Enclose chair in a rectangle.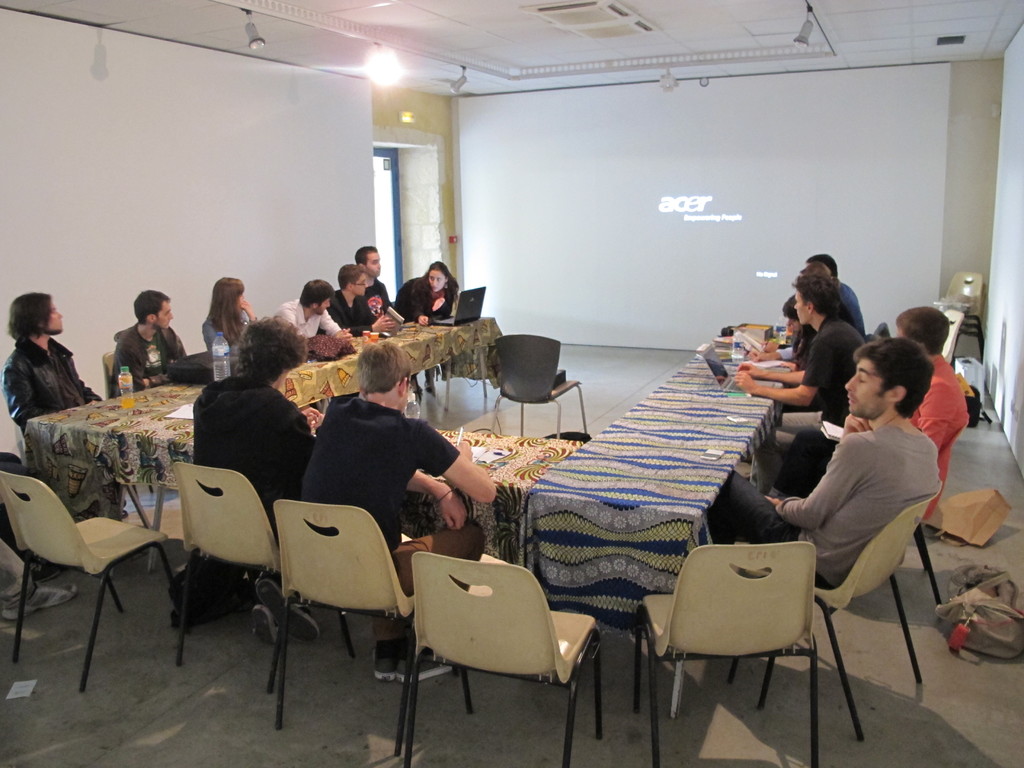
select_region(728, 484, 945, 742).
